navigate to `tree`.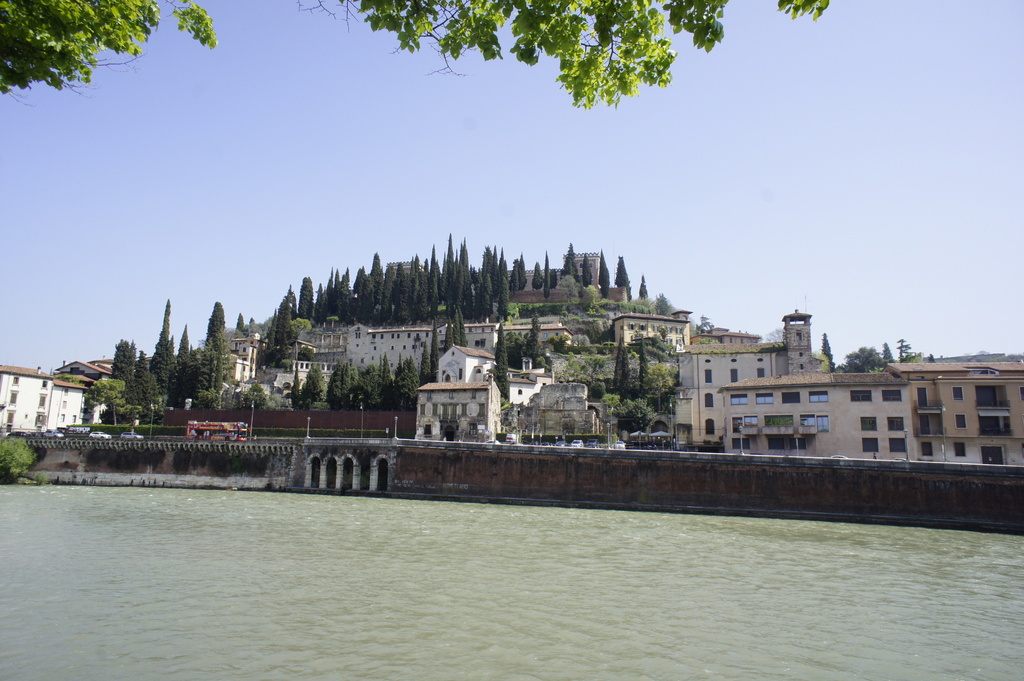
Navigation target: box(515, 248, 530, 285).
